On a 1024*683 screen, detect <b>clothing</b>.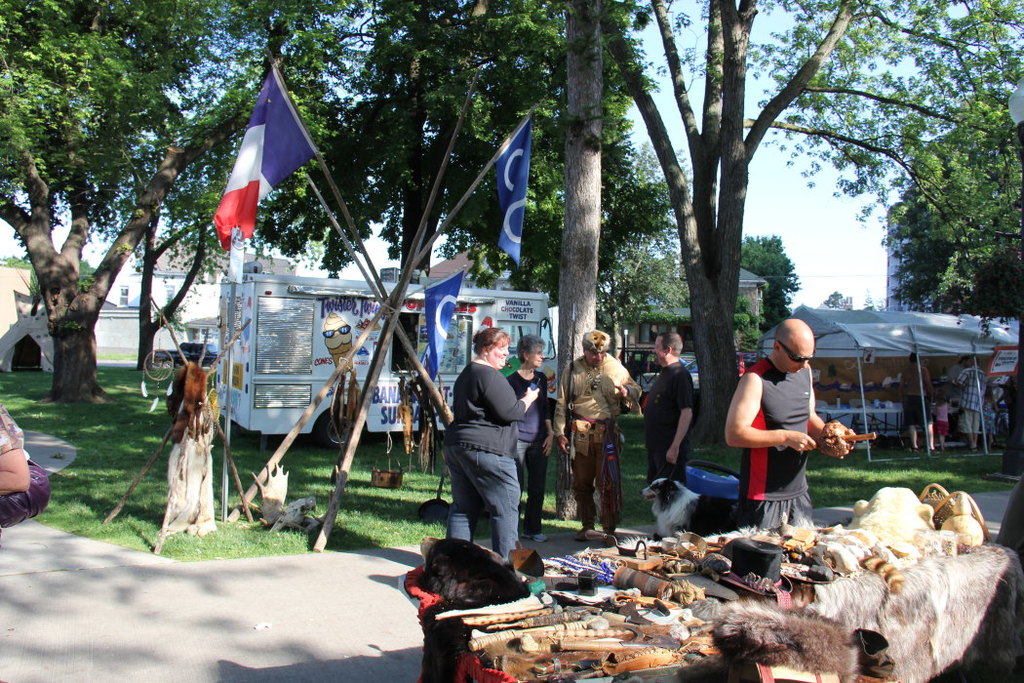
[x1=962, y1=365, x2=989, y2=433].
